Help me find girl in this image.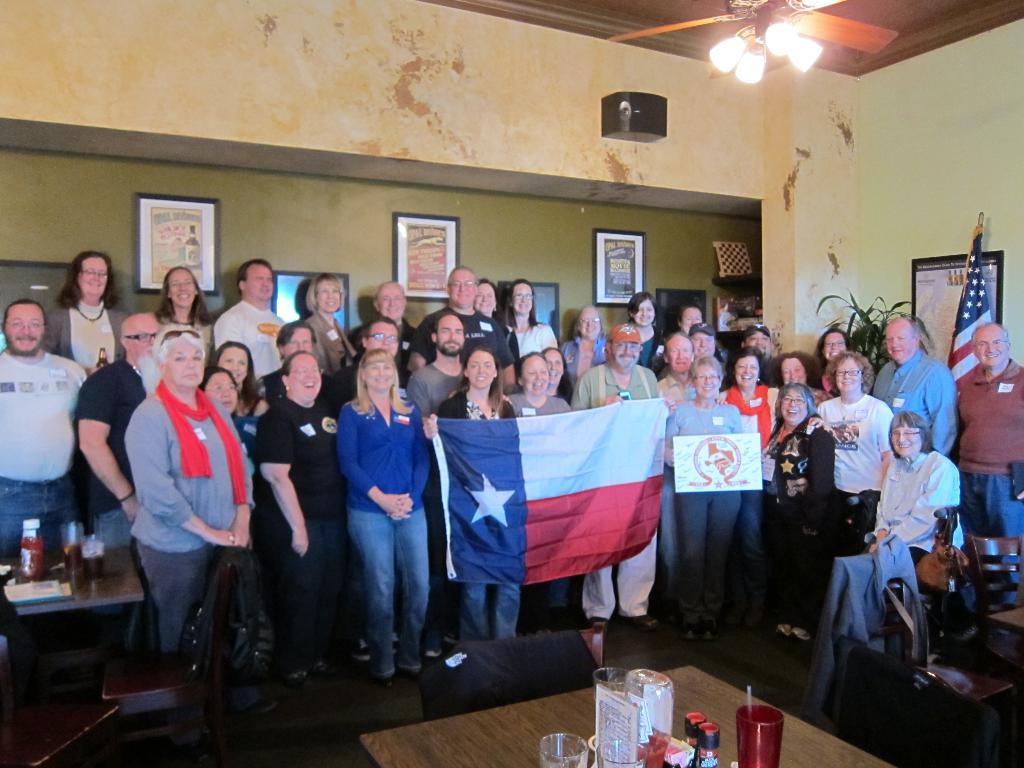
Found it: <region>302, 270, 358, 376</region>.
